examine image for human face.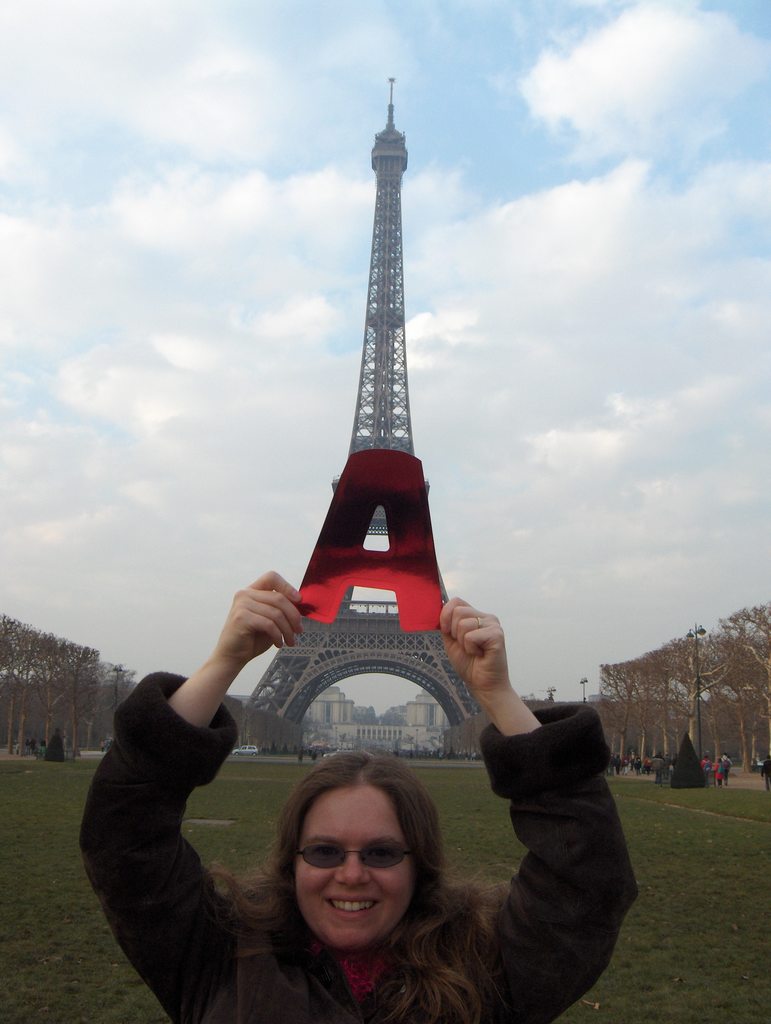
Examination result: {"x1": 272, "y1": 773, "x2": 452, "y2": 947}.
